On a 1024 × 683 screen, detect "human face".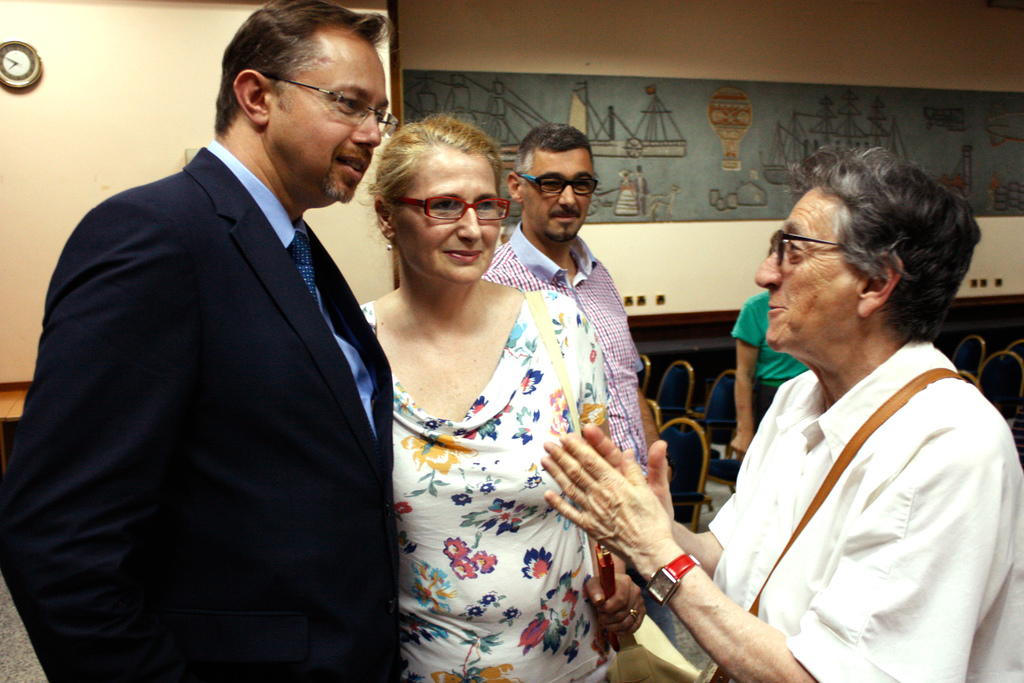
(left=520, top=147, right=591, bottom=245).
